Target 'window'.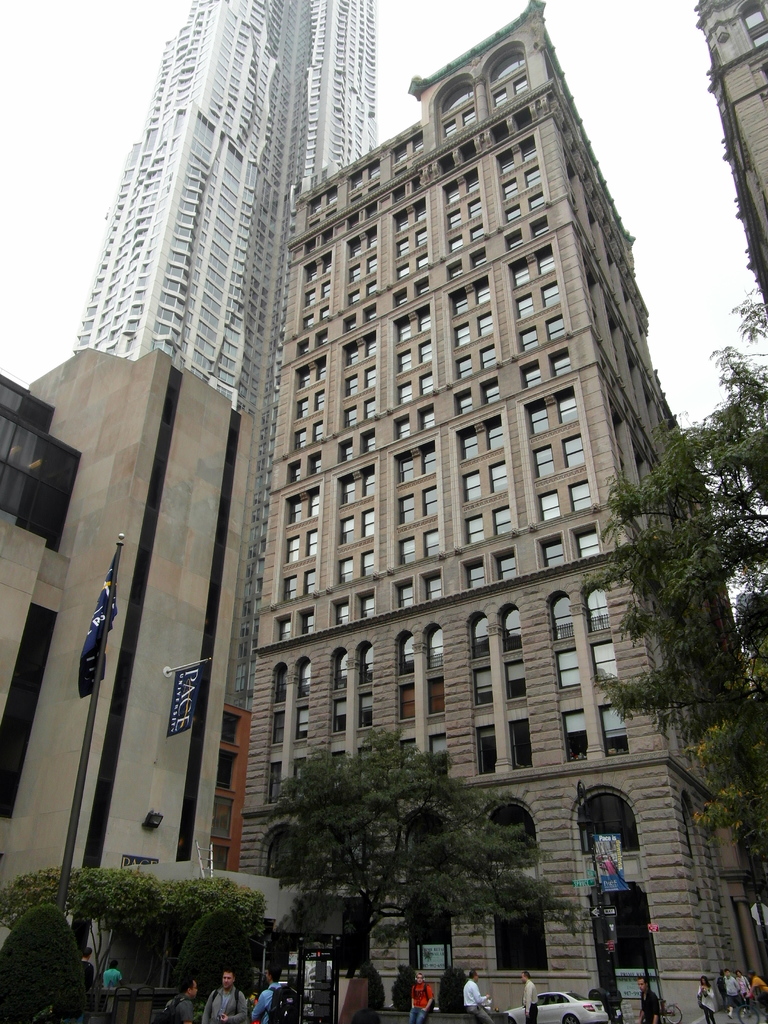
Target region: rect(359, 592, 372, 613).
